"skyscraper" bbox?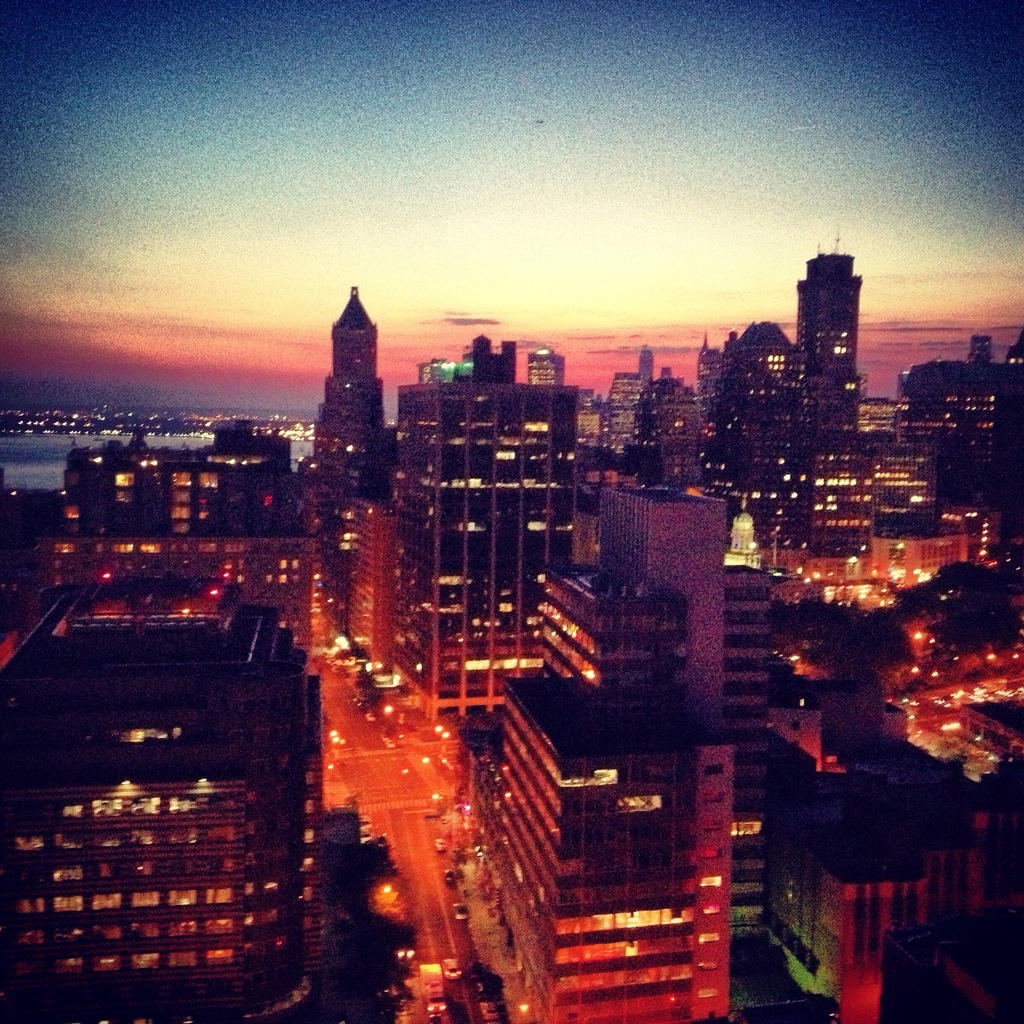
box=[792, 237, 860, 436]
